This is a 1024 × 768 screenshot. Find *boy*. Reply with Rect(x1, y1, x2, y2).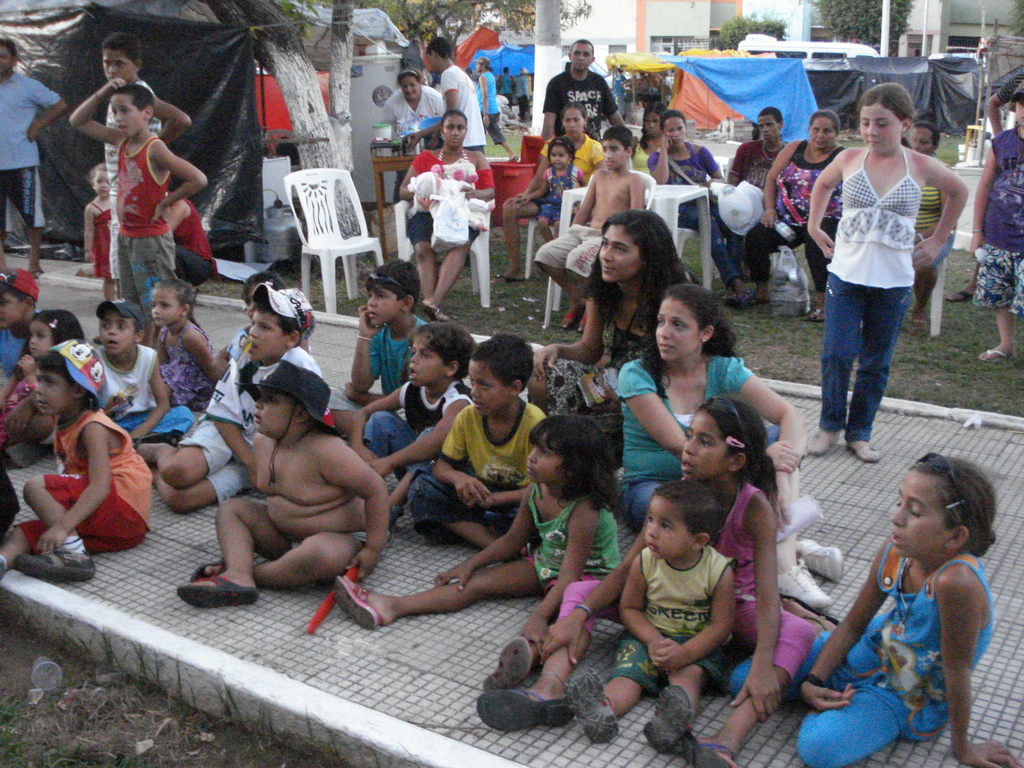
Rect(0, 268, 41, 380).
